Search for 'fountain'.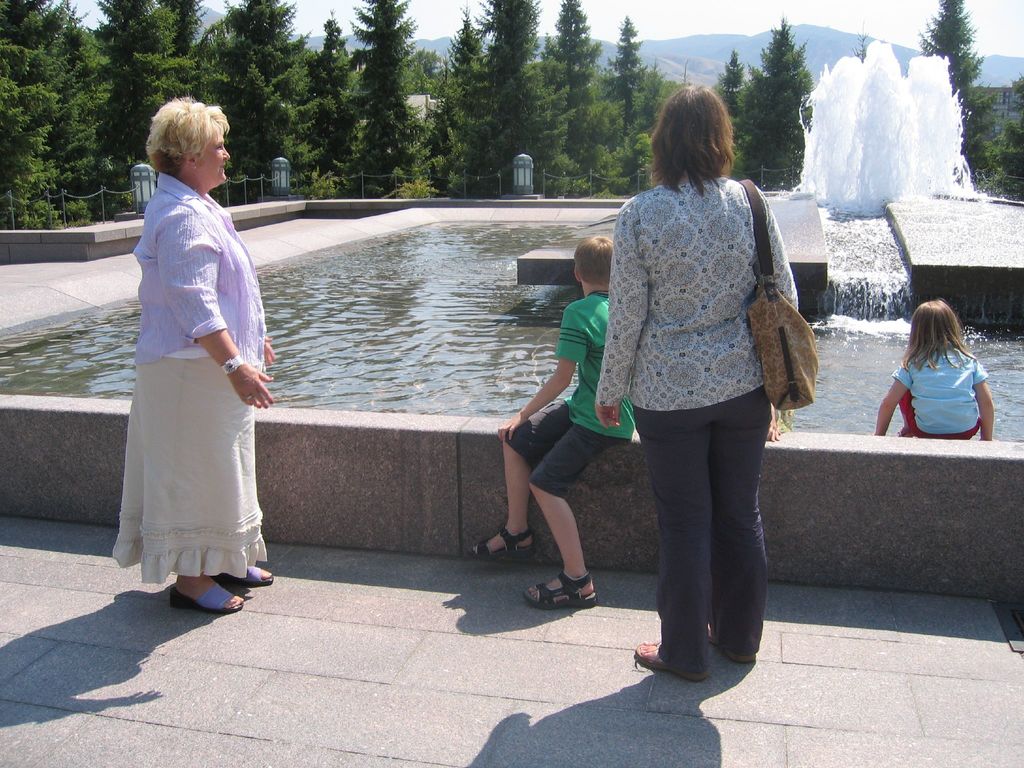
Found at l=790, t=36, r=997, b=236.
